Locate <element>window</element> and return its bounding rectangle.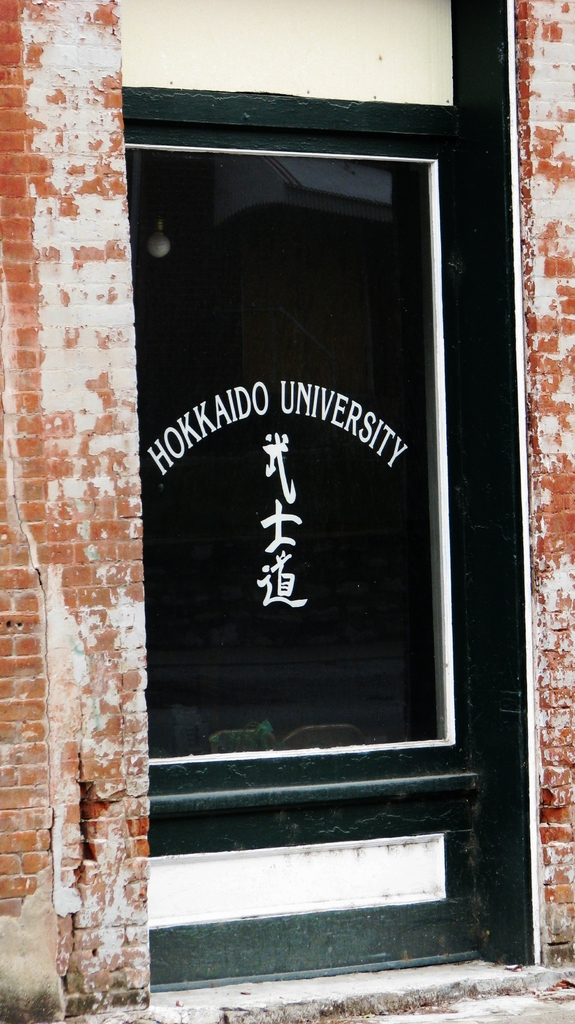
region(120, 88, 466, 767).
